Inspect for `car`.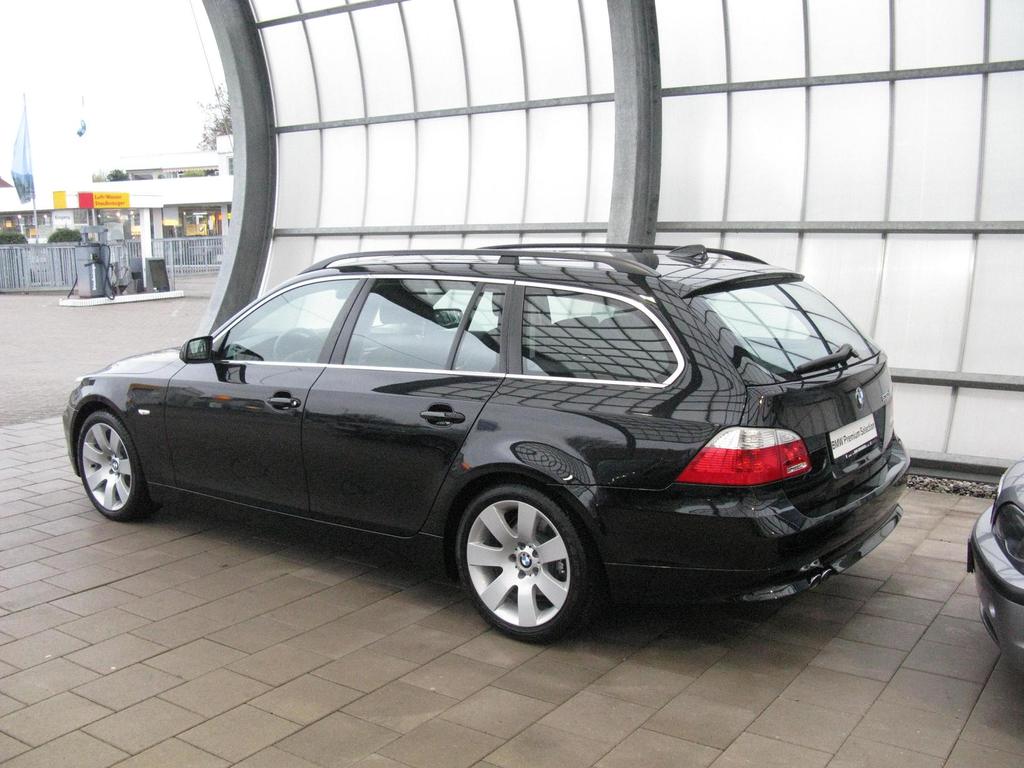
Inspection: [959,452,1023,671].
